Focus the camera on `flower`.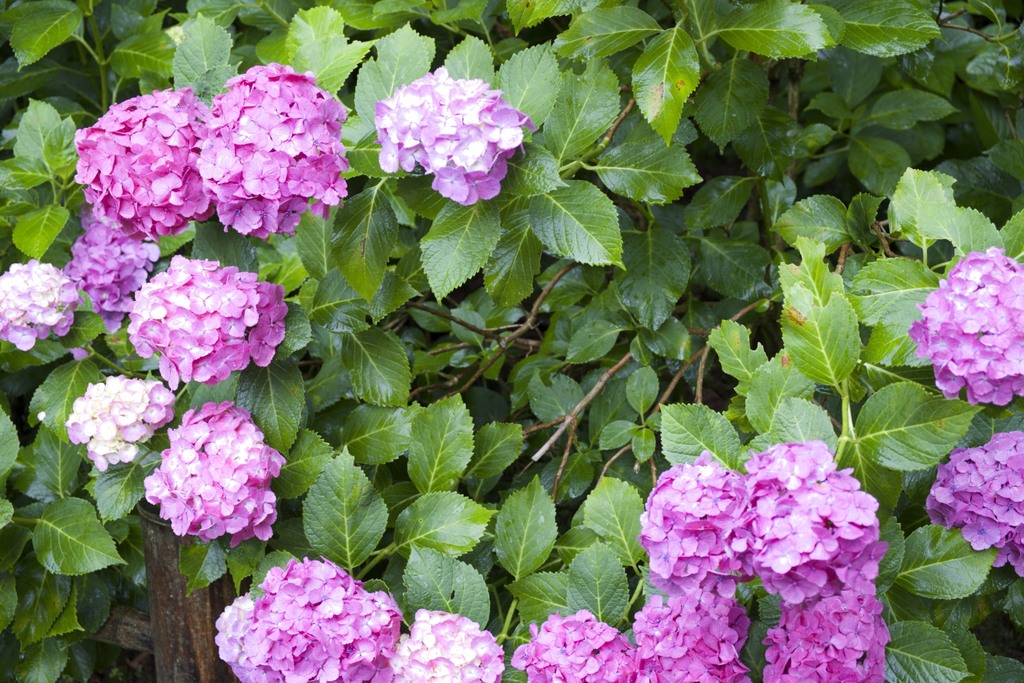
Focus region: left=739, top=446, right=885, bottom=613.
